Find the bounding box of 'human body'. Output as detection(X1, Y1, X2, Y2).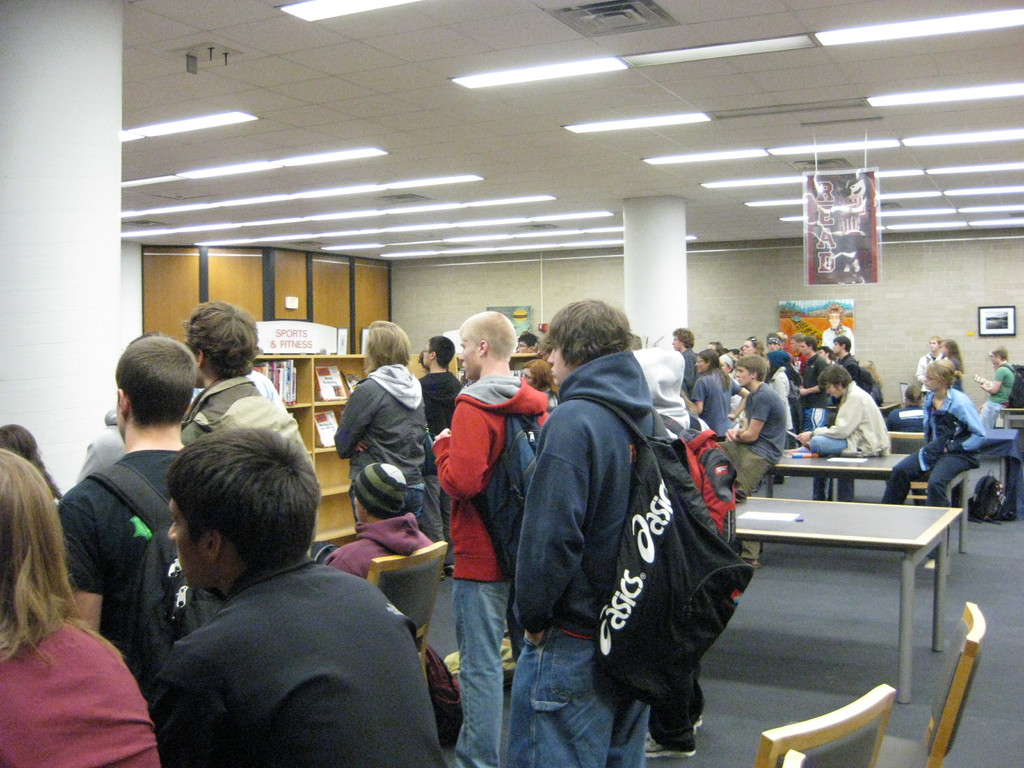
detection(0, 450, 157, 767).
